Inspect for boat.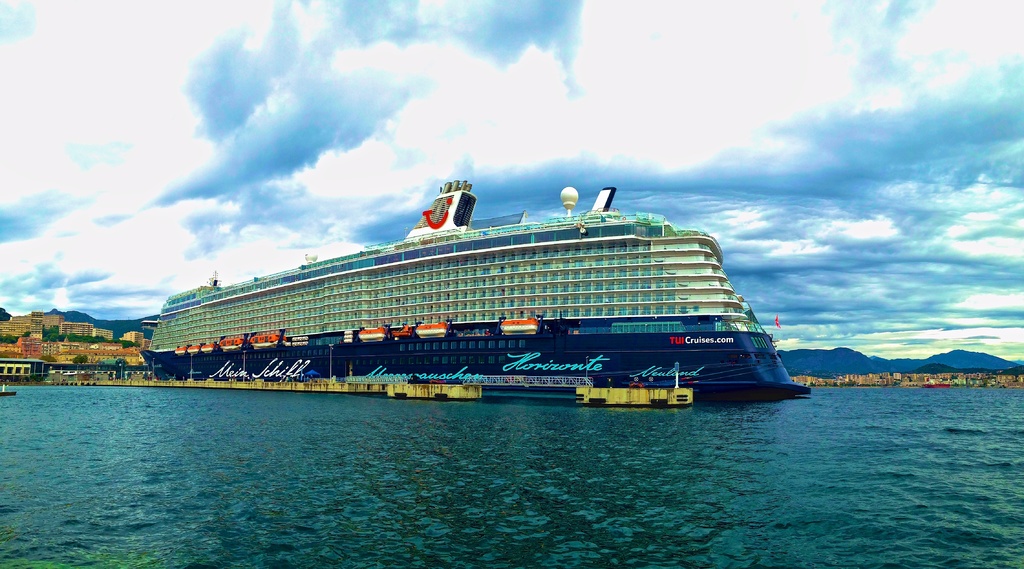
Inspection: 124,171,815,401.
